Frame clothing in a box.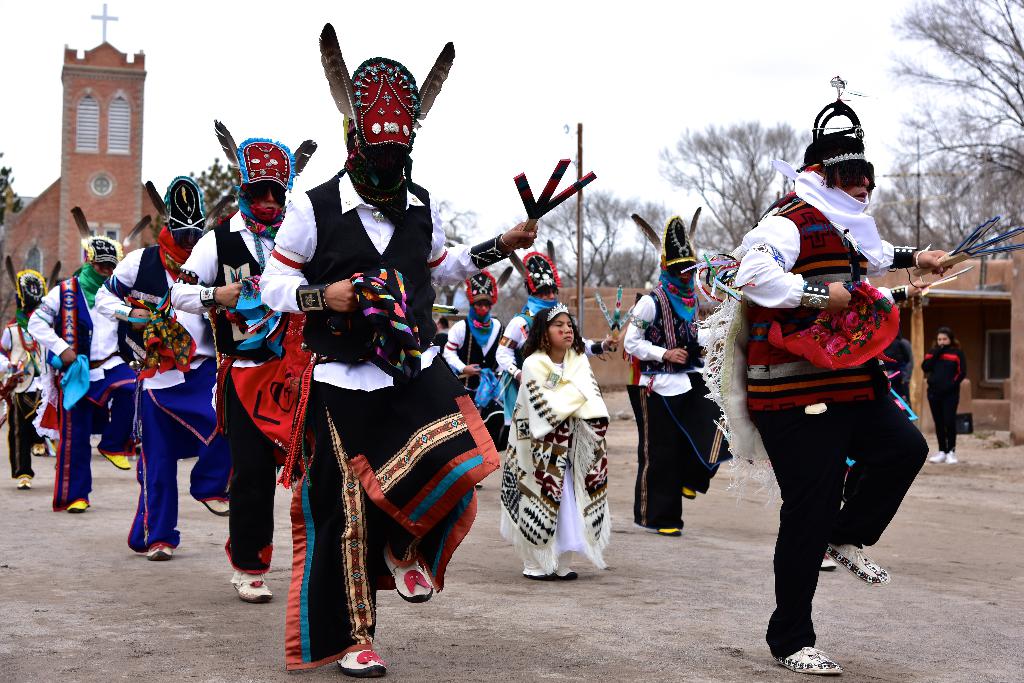
locate(698, 178, 929, 657).
